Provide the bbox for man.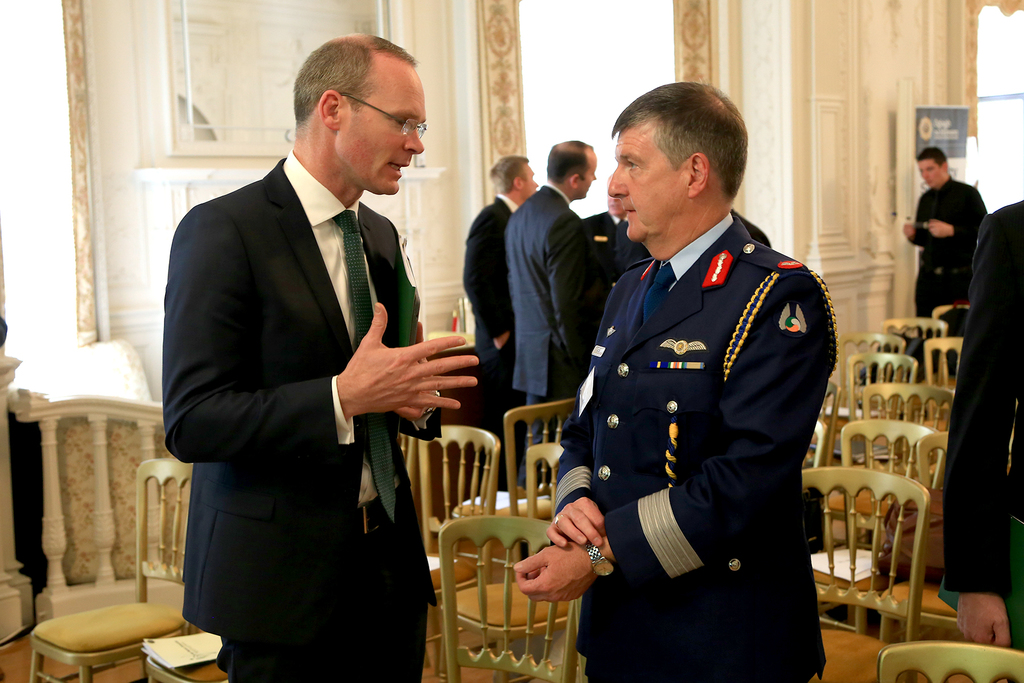
Rect(586, 188, 647, 265).
